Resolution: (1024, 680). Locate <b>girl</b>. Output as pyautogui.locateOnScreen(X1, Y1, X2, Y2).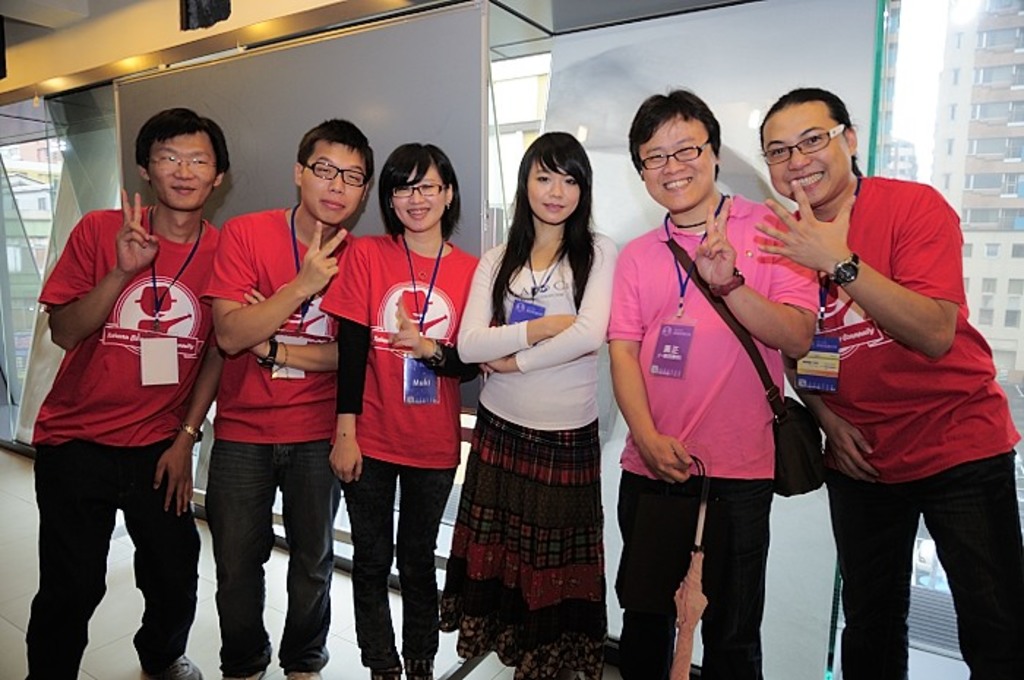
pyautogui.locateOnScreen(456, 130, 620, 679).
